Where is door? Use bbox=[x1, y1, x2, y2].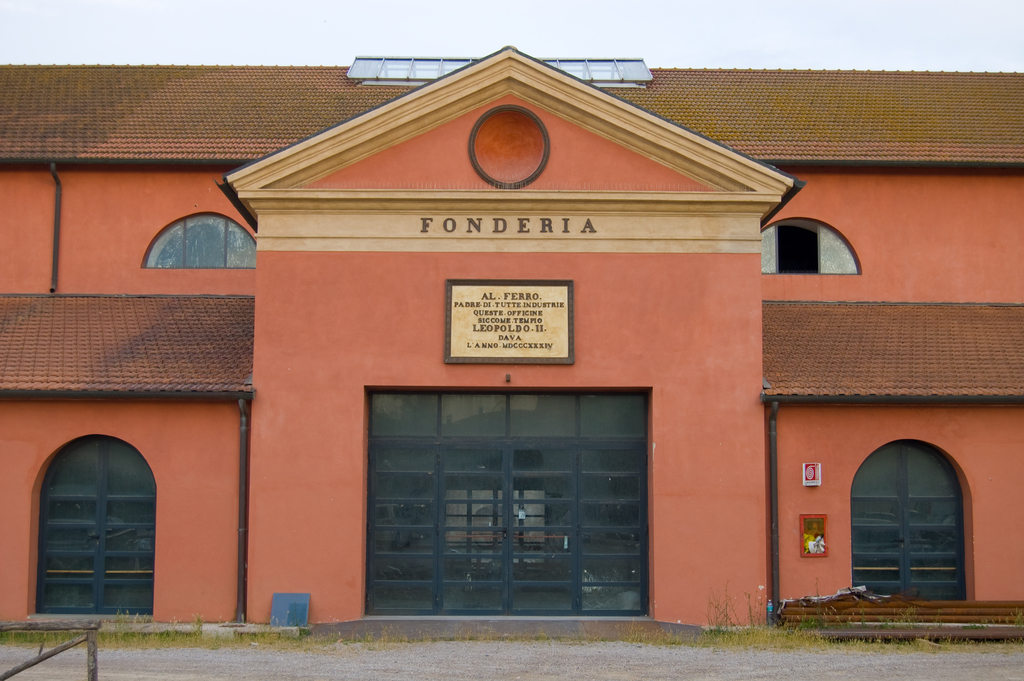
bbox=[367, 389, 655, 618].
